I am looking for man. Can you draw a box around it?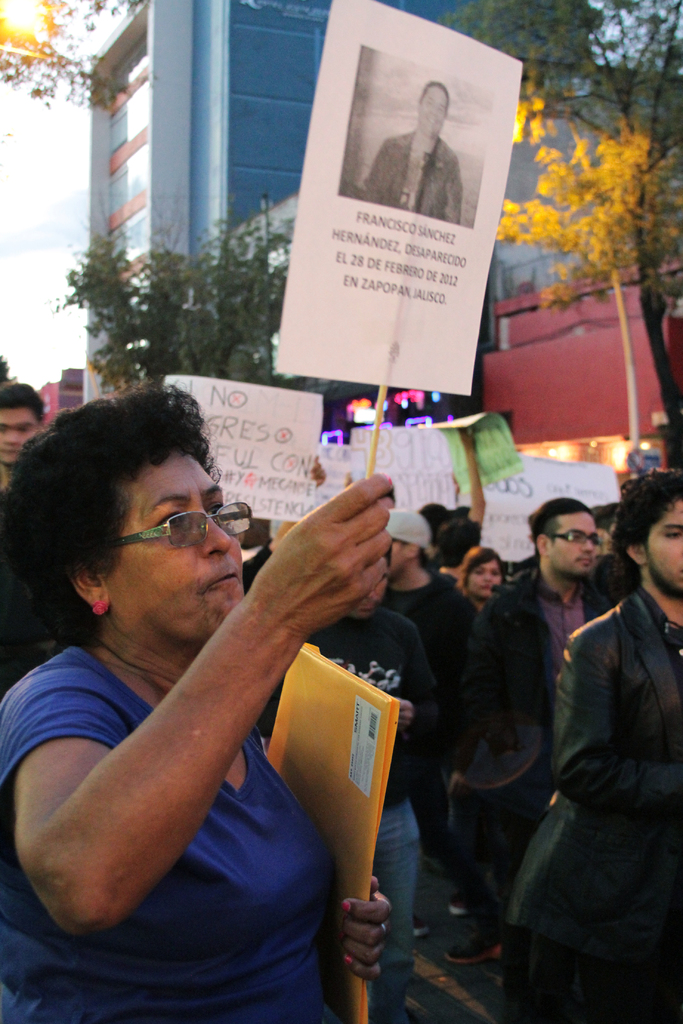
Sure, the bounding box is {"left": 382, "top": 508, "right": 475, "bottom": 941}.
